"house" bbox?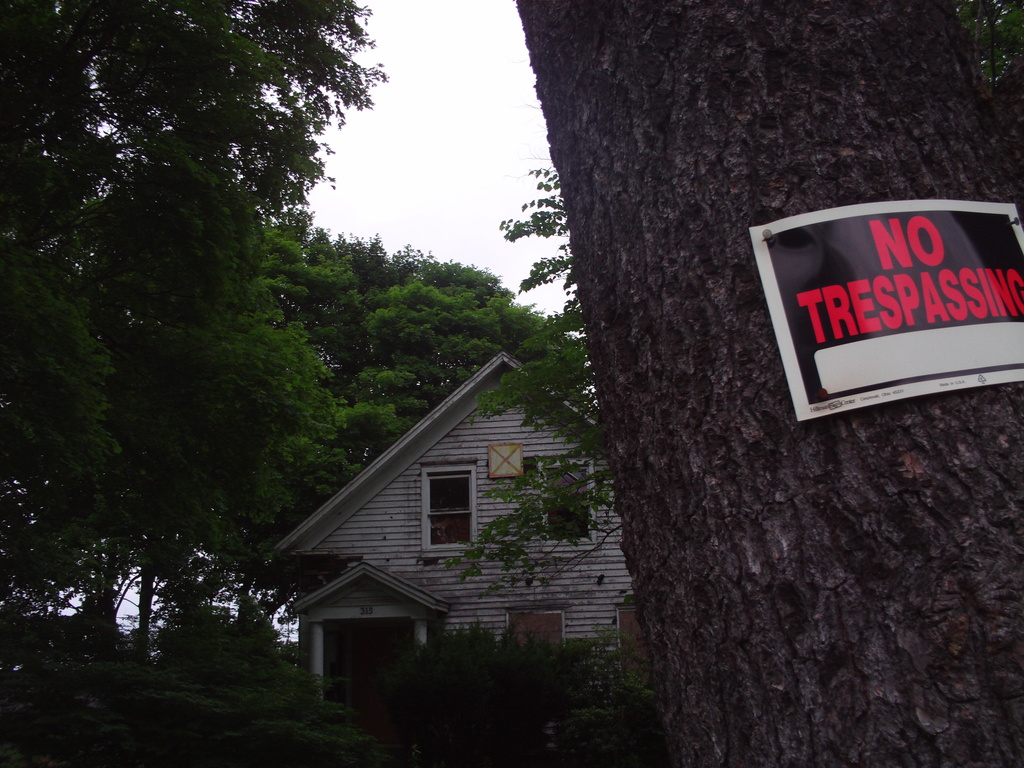
(left=269, top=348, right=637, bottom=721)
